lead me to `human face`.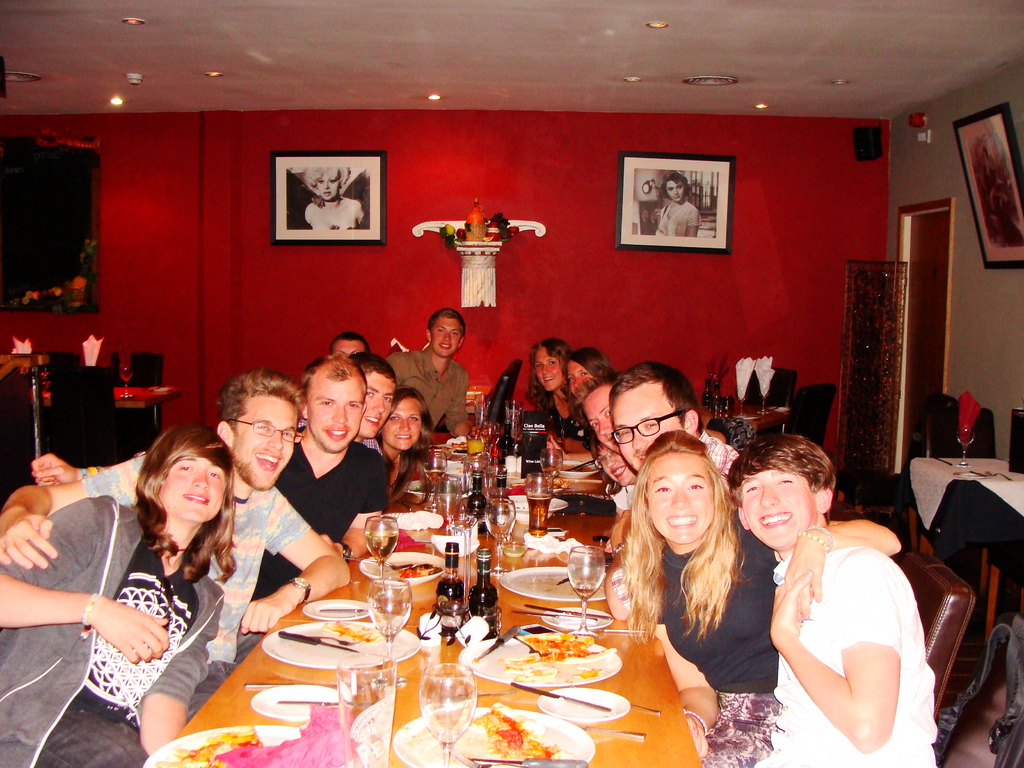
Lead to <box>587,378,613,444</box>.
